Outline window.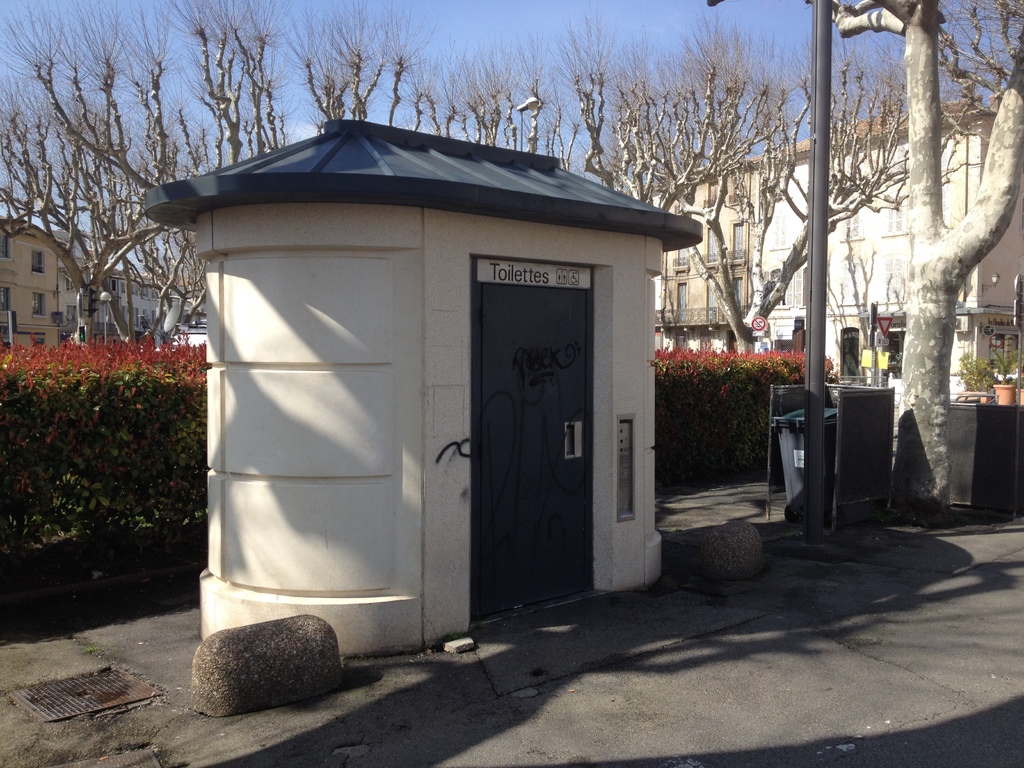
Outline: Rect(33, 291, 44, 314).
